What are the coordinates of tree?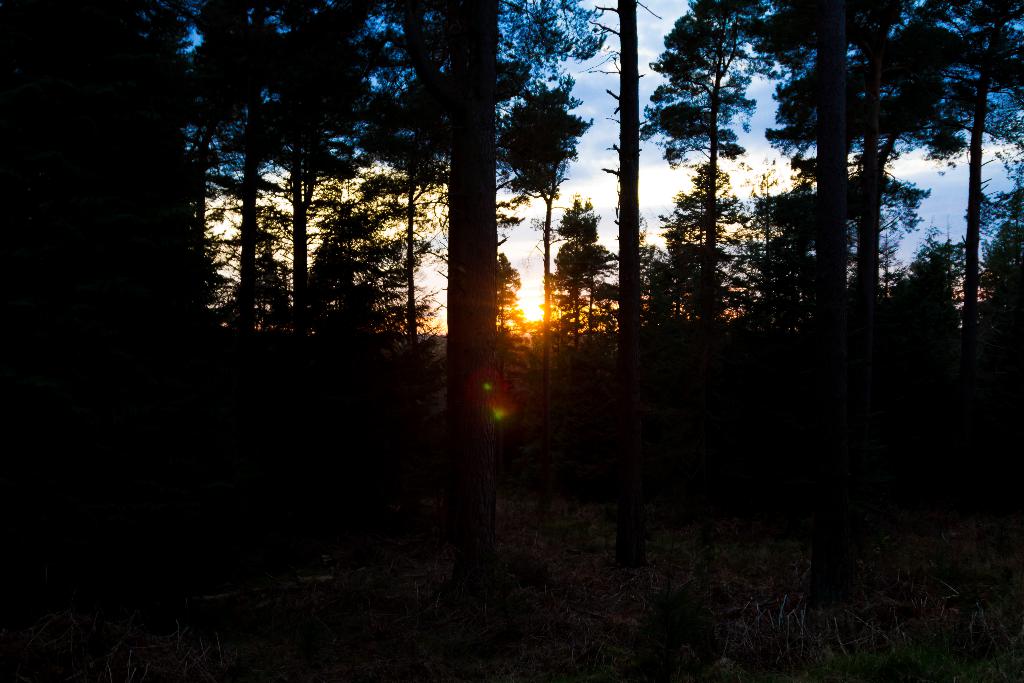
box=[748, 0, 901, 344].
